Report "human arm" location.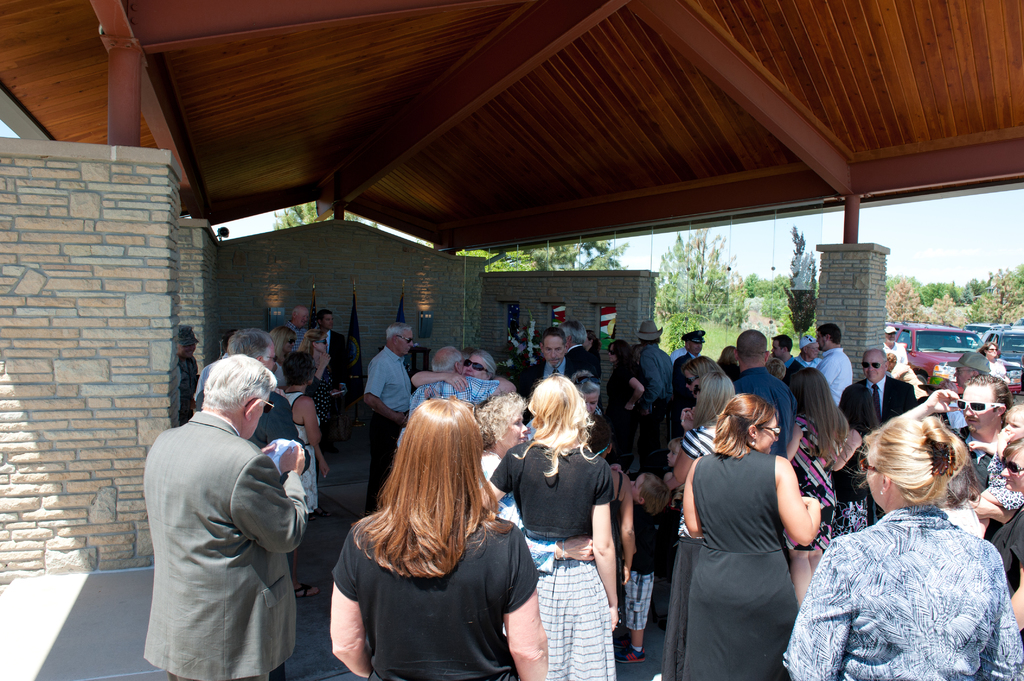
Report: locate(296, 392, 333, 491).
